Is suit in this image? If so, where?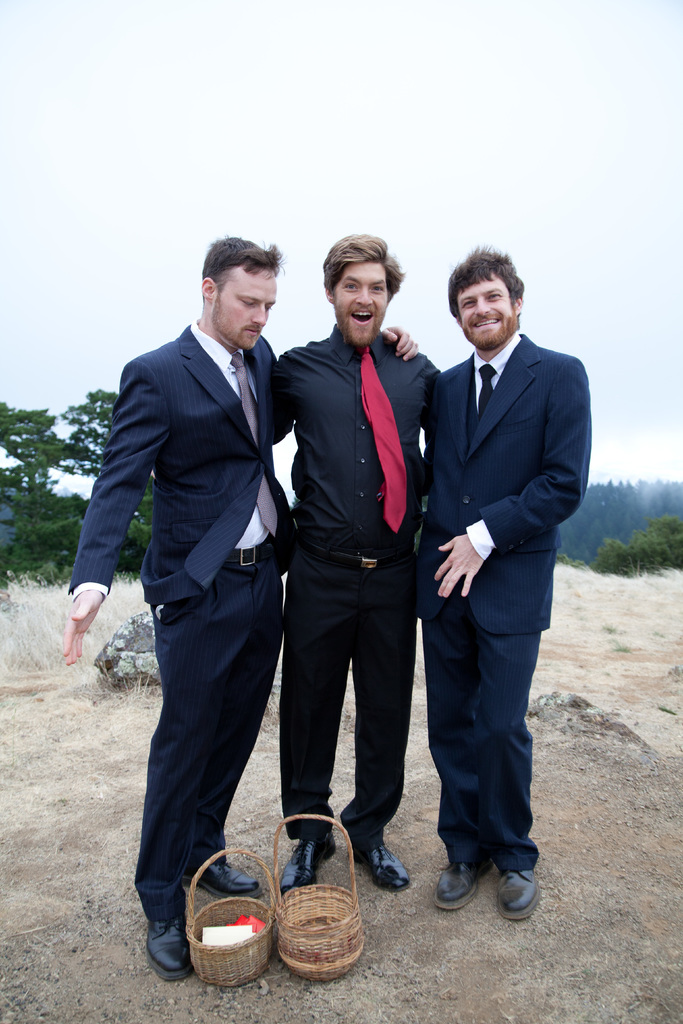
Yes, at <region>420, 323, 594, 868</region>.
